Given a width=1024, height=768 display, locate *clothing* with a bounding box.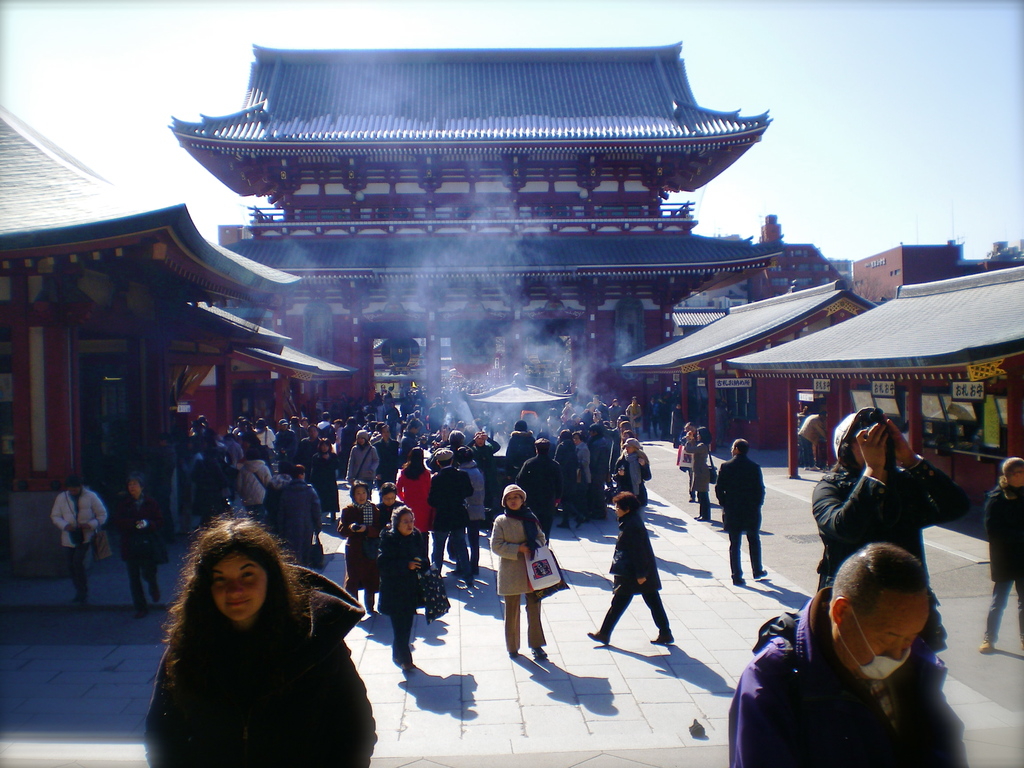
Located: <bbox>294, 433, 324, 460</bbox>.
